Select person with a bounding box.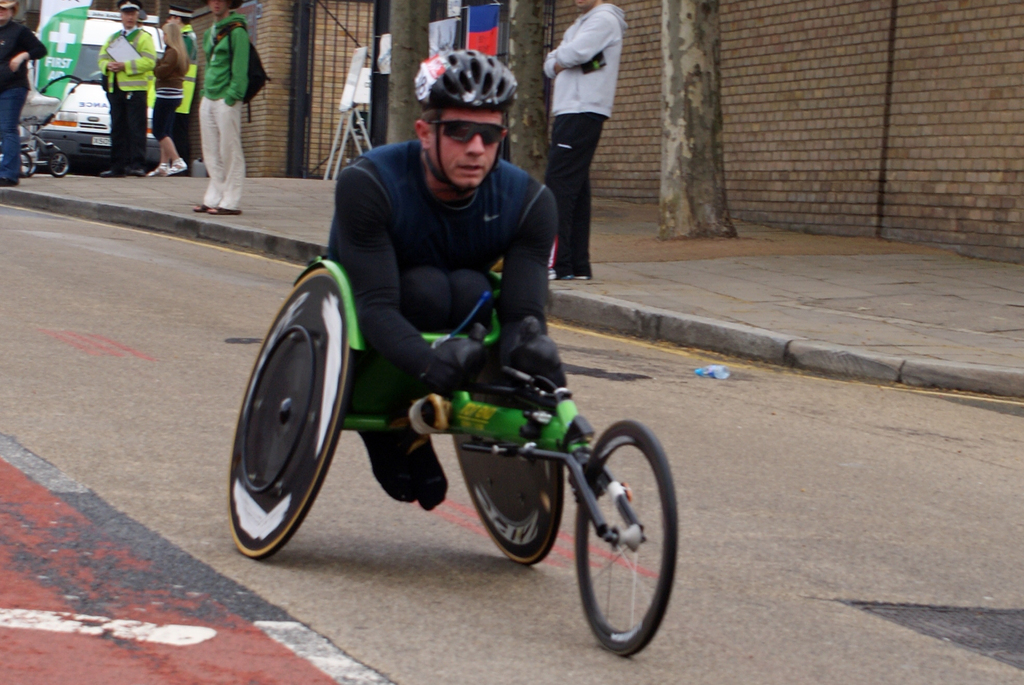
box(0, 0, 47, 187).
